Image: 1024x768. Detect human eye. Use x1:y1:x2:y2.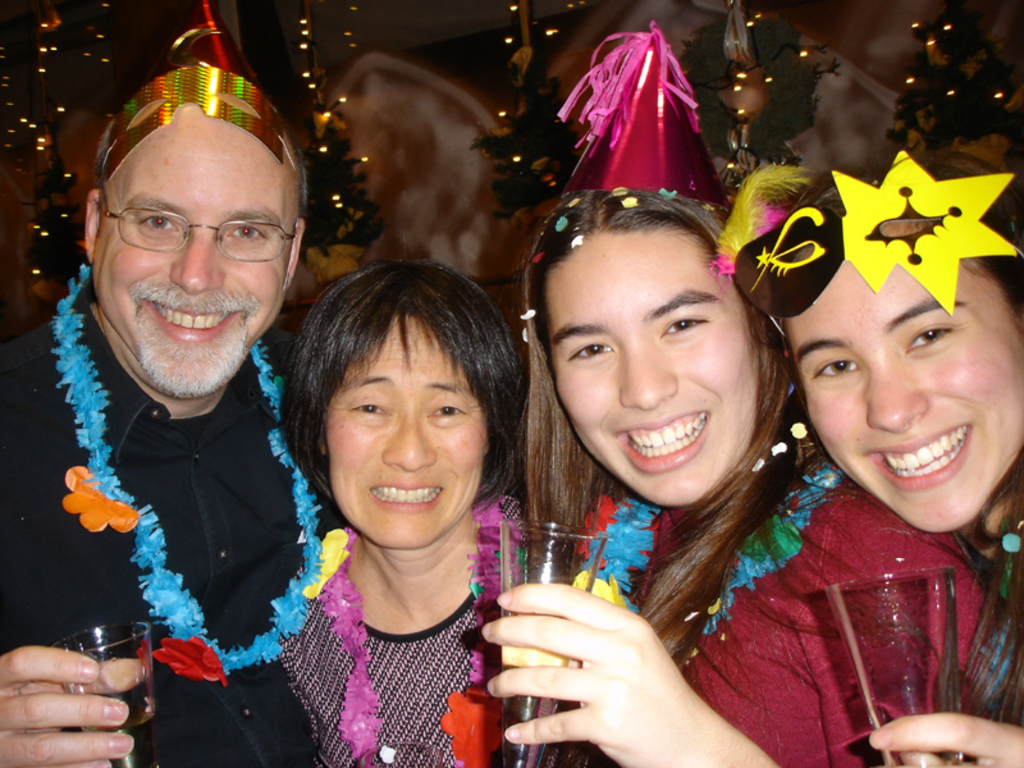
901:319:963:358.
